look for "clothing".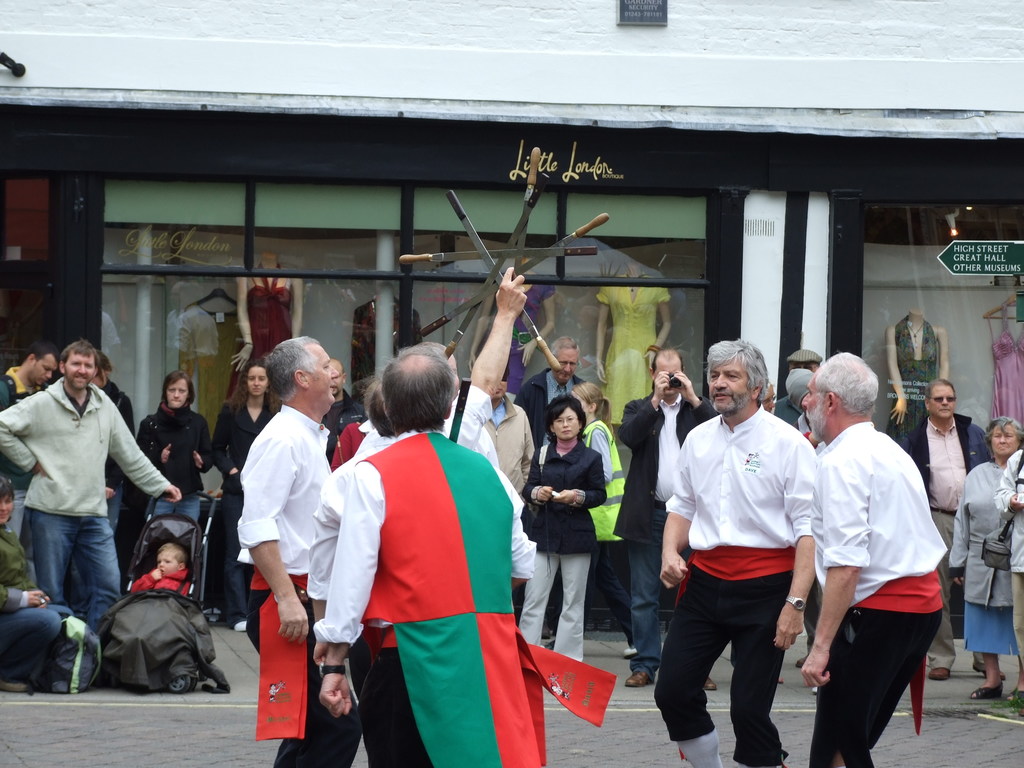
Found: BBox(870, 413, 1000, 662).
